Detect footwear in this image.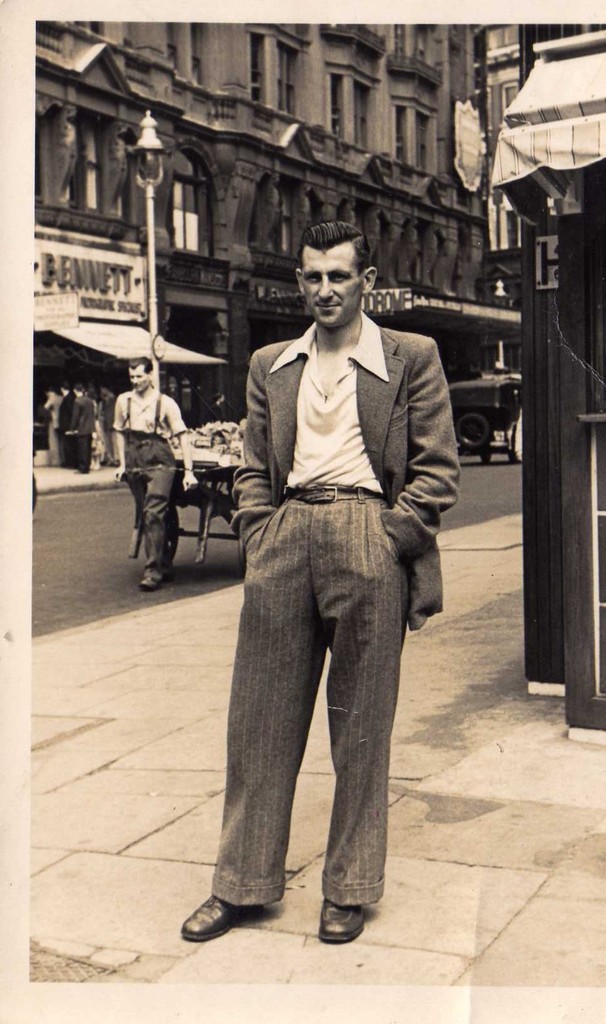
Detection: [x1=317, y1=898, x2=364, y2=945].
